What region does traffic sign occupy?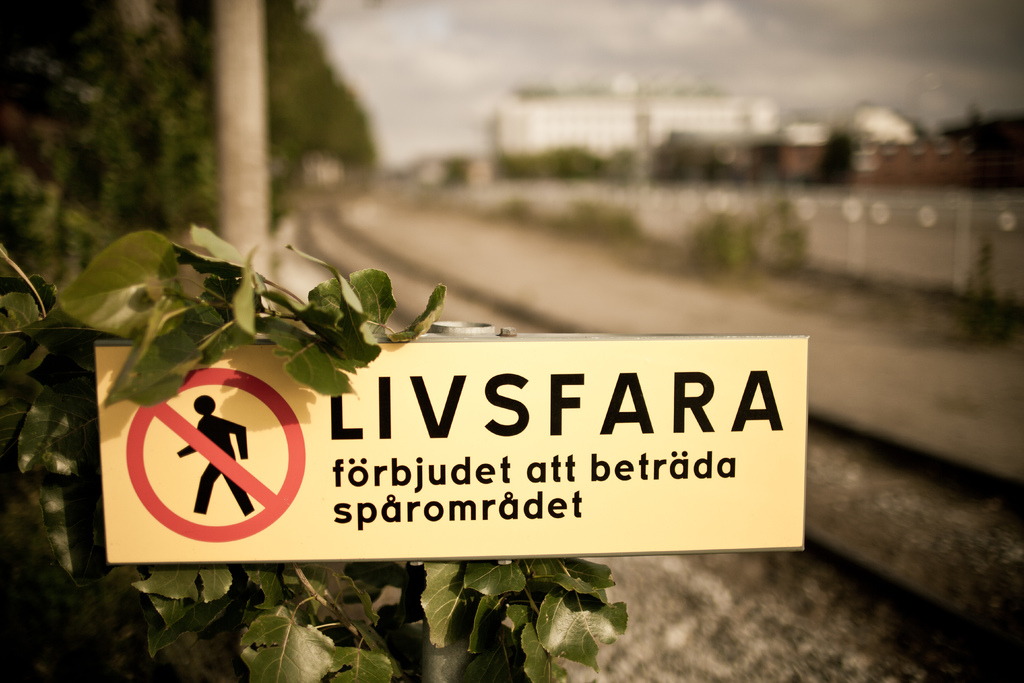
<bbox>94, 336, 812, 570</bbox>.
